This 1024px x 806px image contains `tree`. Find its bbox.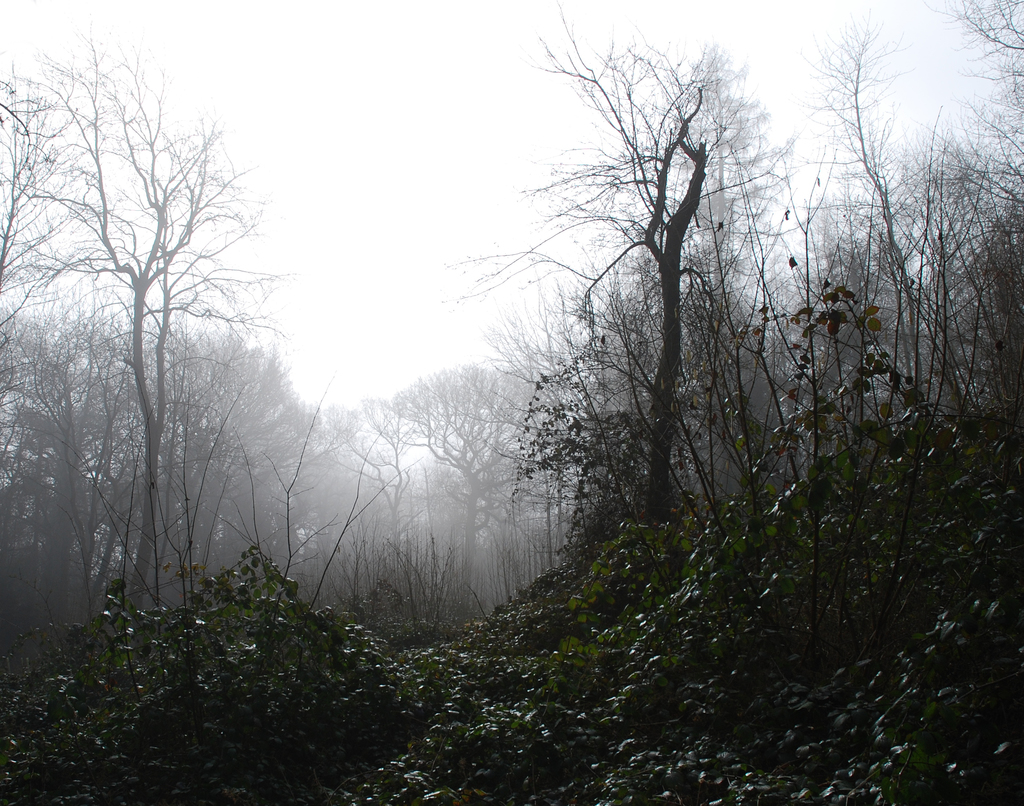
287,404,372,589.
